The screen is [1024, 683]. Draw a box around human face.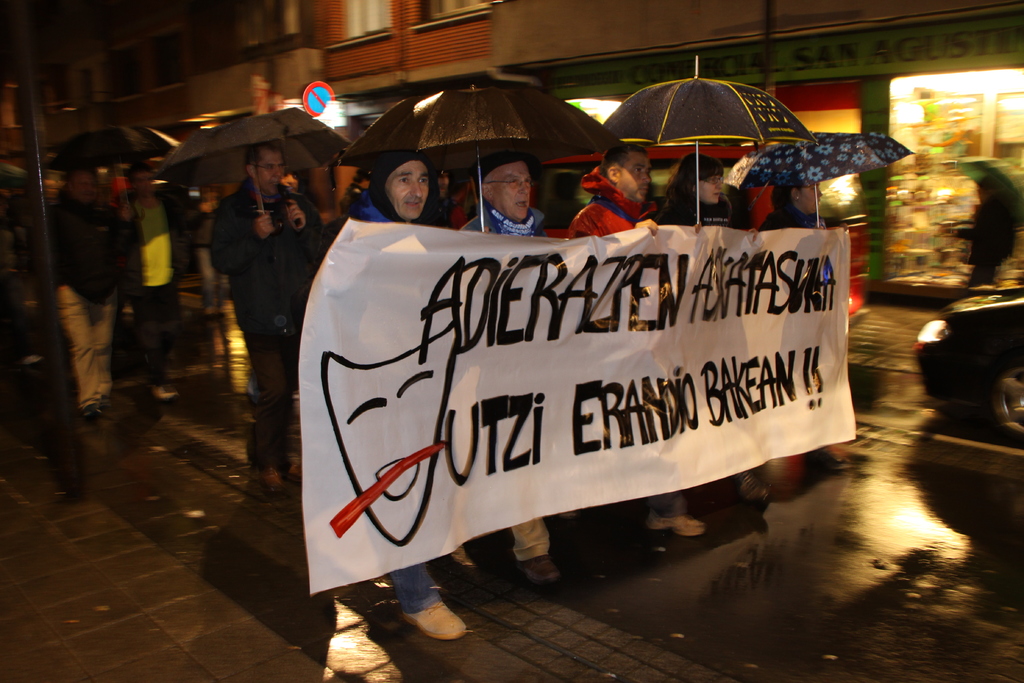
{"x1": 387, "y1": 158, "x2": 432, "y2": 224}.
